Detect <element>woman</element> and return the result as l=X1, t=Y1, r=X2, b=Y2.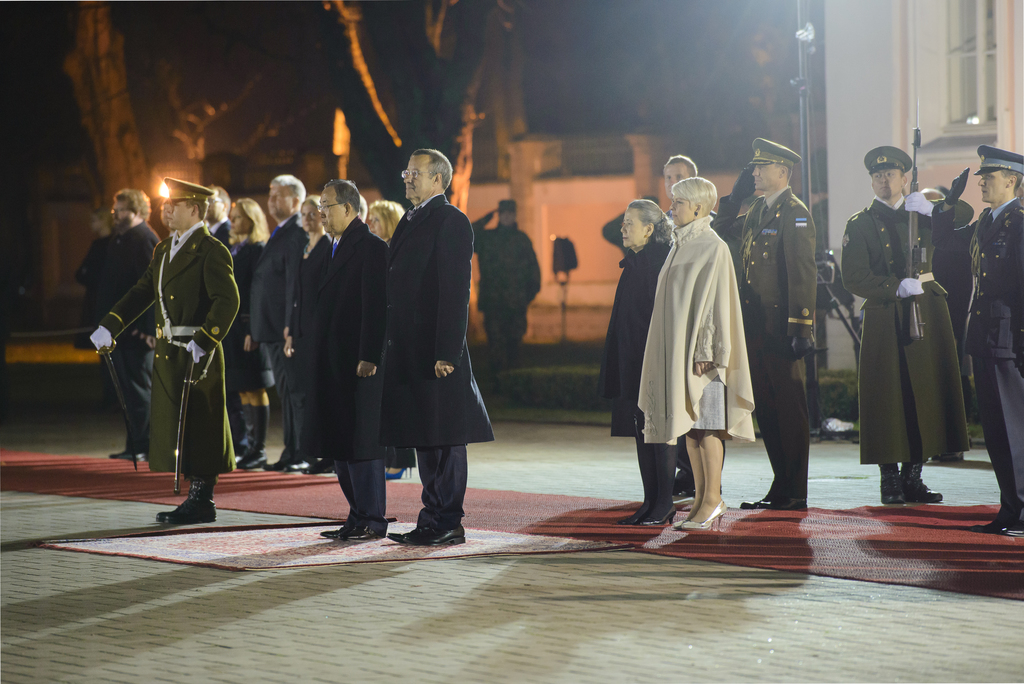
l=284, t=193, r=335, b=479.
